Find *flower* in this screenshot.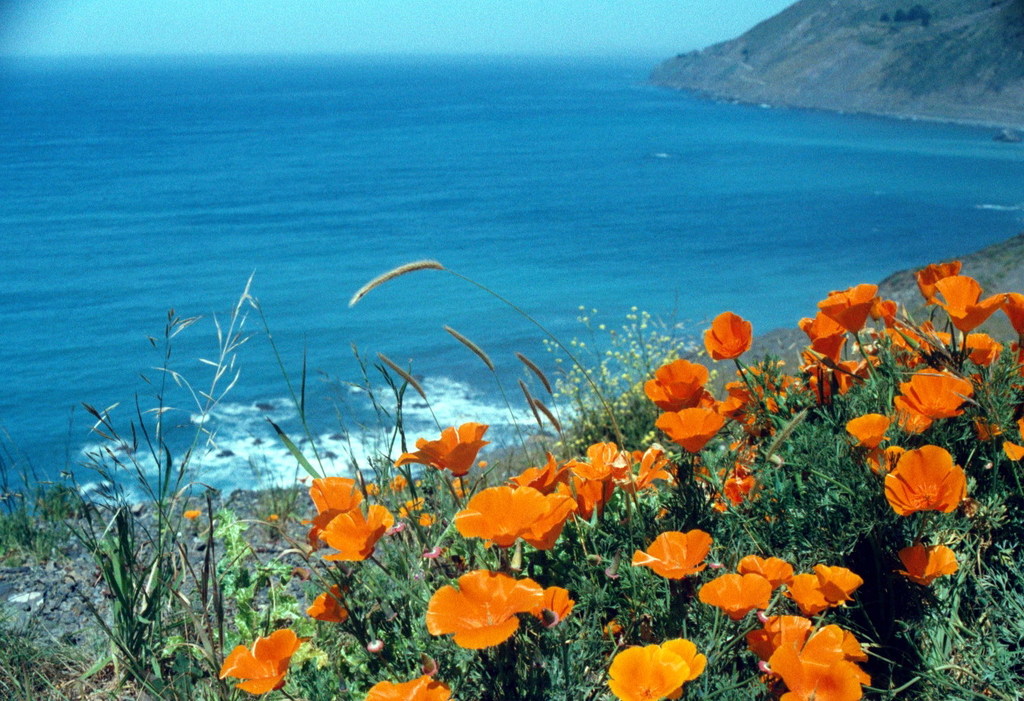
The bounding box for *flower* is detection(514, 488, 580, 547).
